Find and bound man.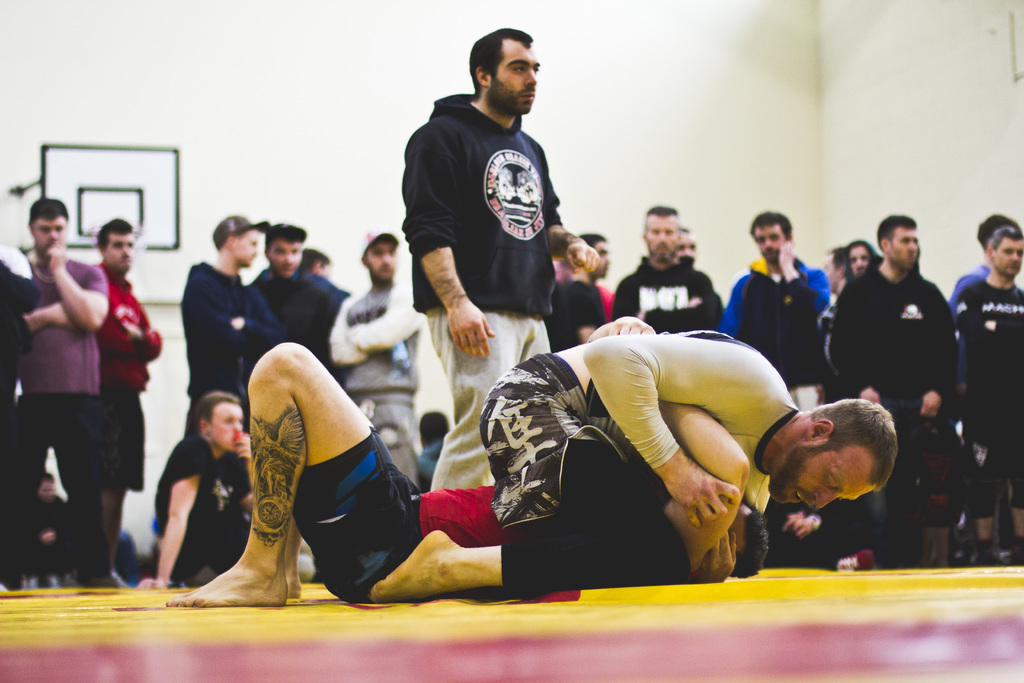
Bound: locate(723, 212, 849, 417).
